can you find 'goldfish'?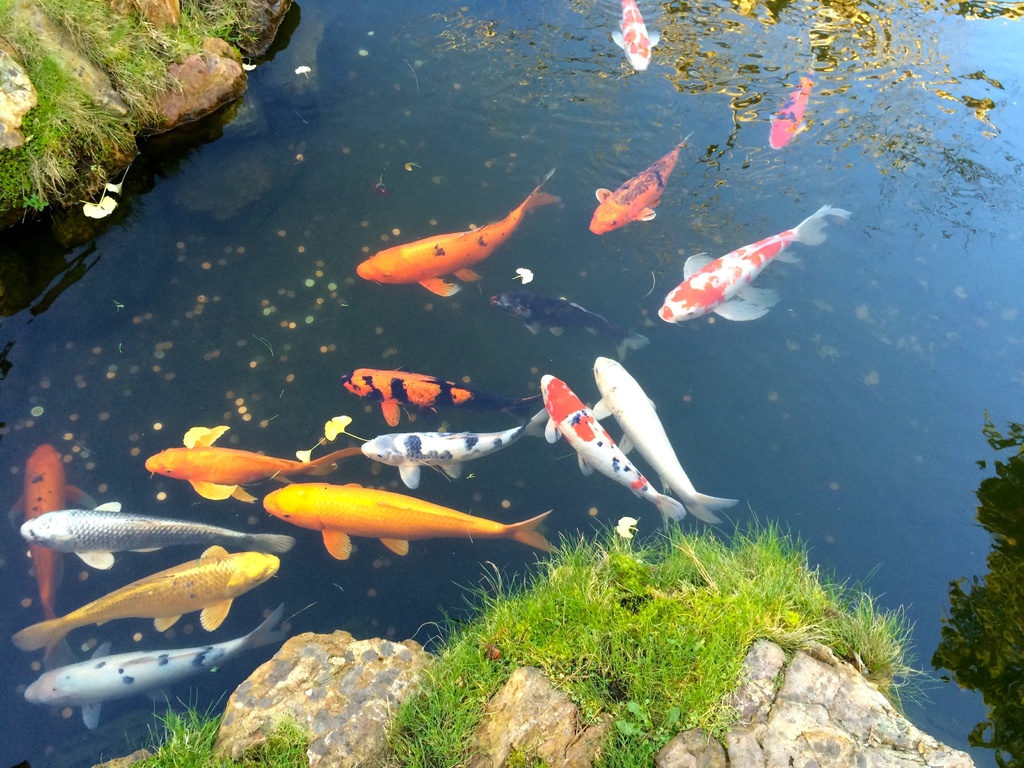
Yes, bounding box: (left=660, top=208, right=849, bottom=317).
